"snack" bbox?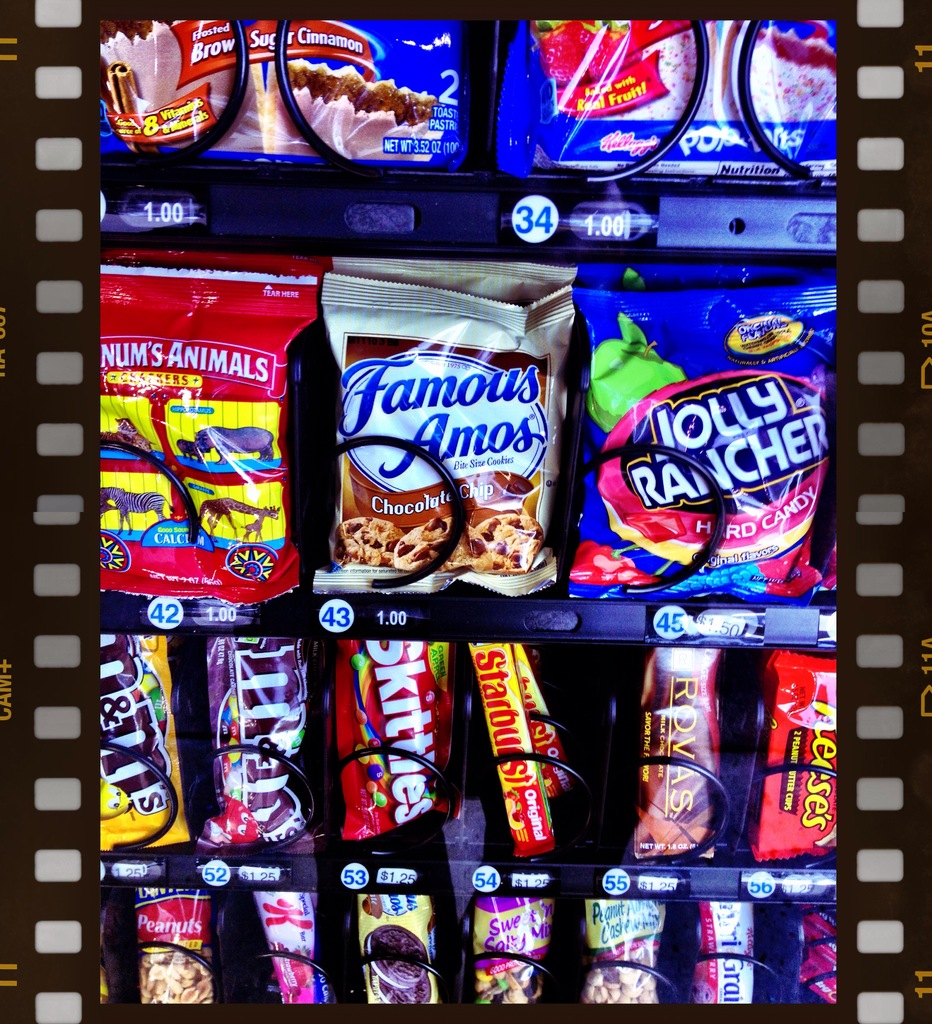
{"x1": 556, "y1": 250, "x2": 835, "y2": 661}
